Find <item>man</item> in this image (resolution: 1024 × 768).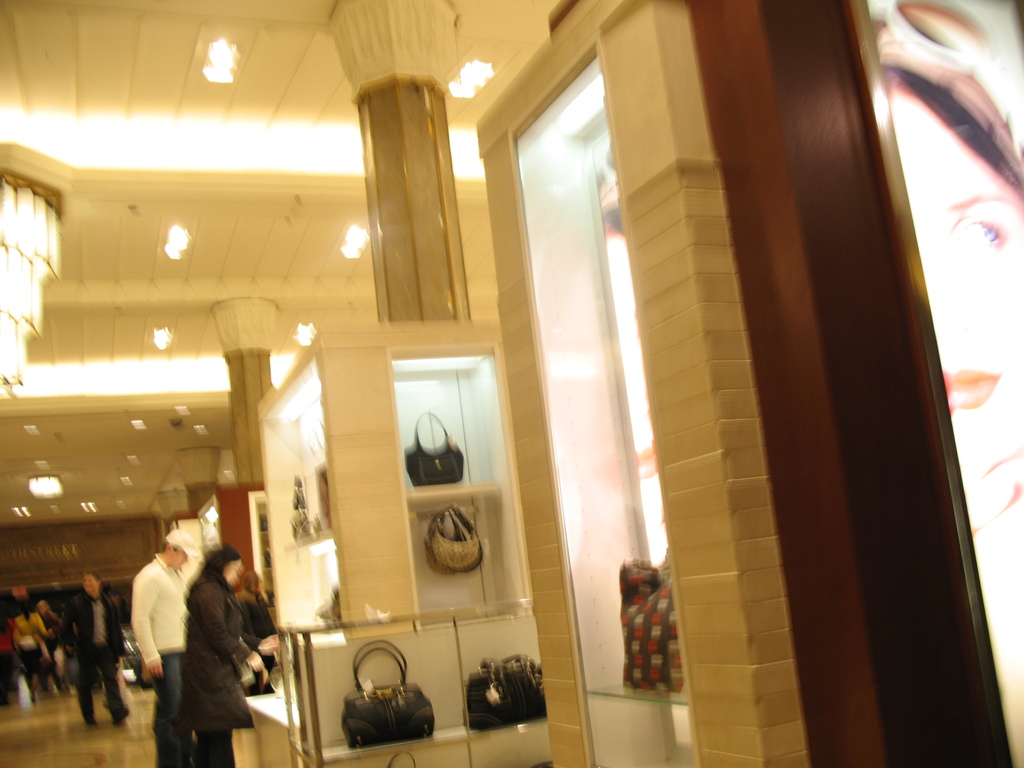
left=38, top=593, right=71, bottom=701.
